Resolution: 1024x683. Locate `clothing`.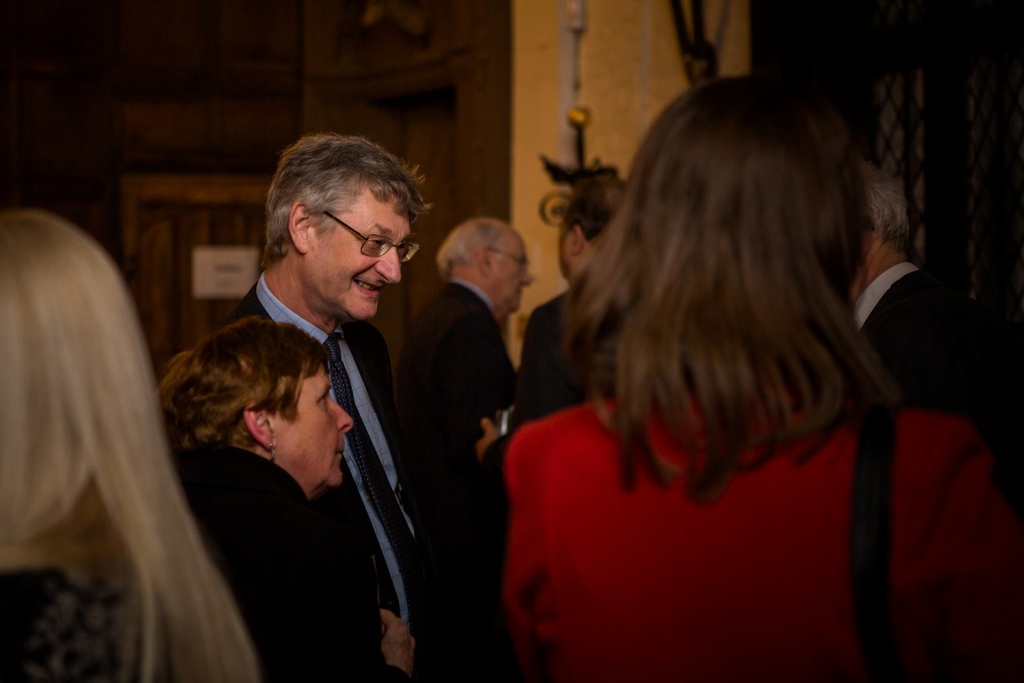
box=[852, 257, 960, 407].
